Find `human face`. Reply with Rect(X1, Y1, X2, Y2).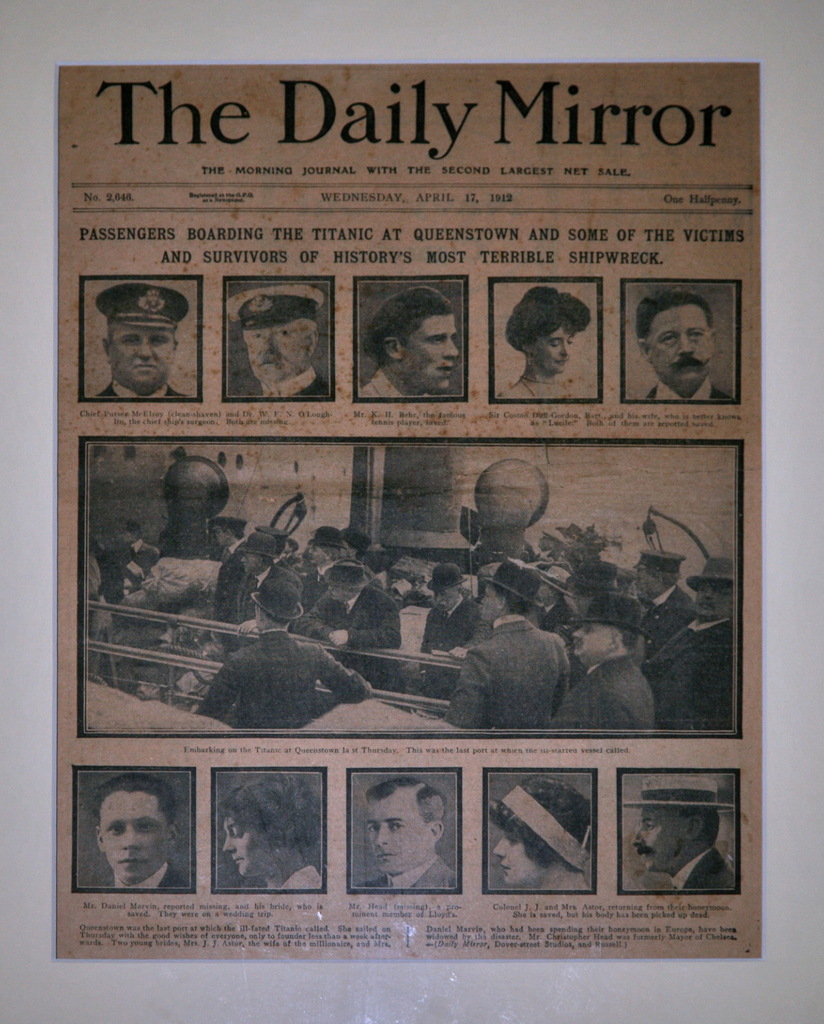
Rect(107, 321, 177, 391).
